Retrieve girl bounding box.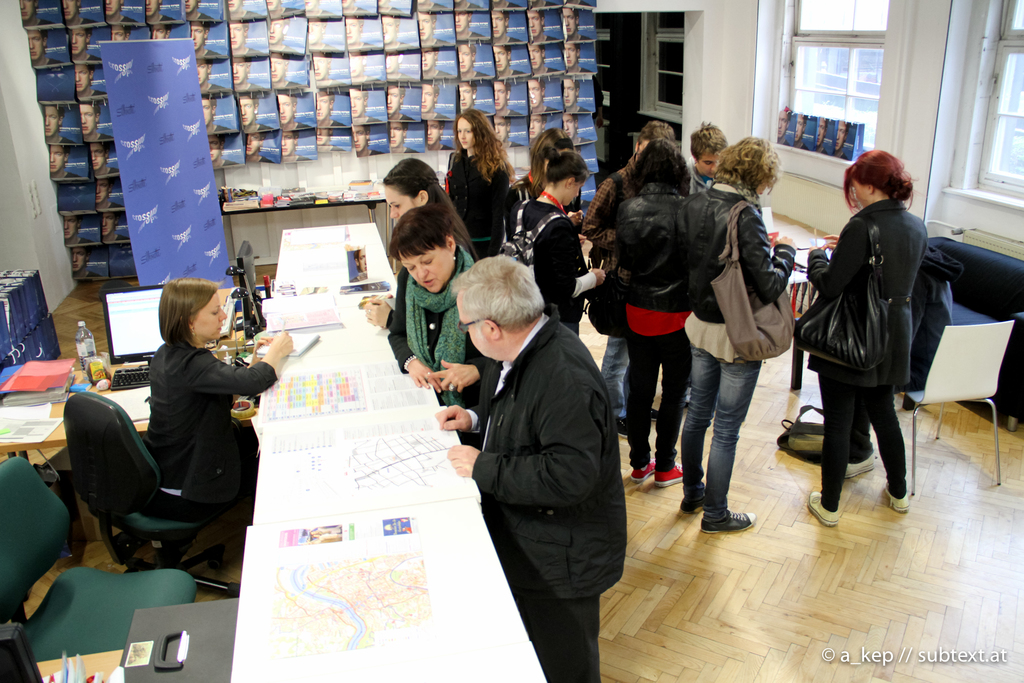
Bounding box: pyautogui.locateOnScreen(447, 110, 517, 255).
